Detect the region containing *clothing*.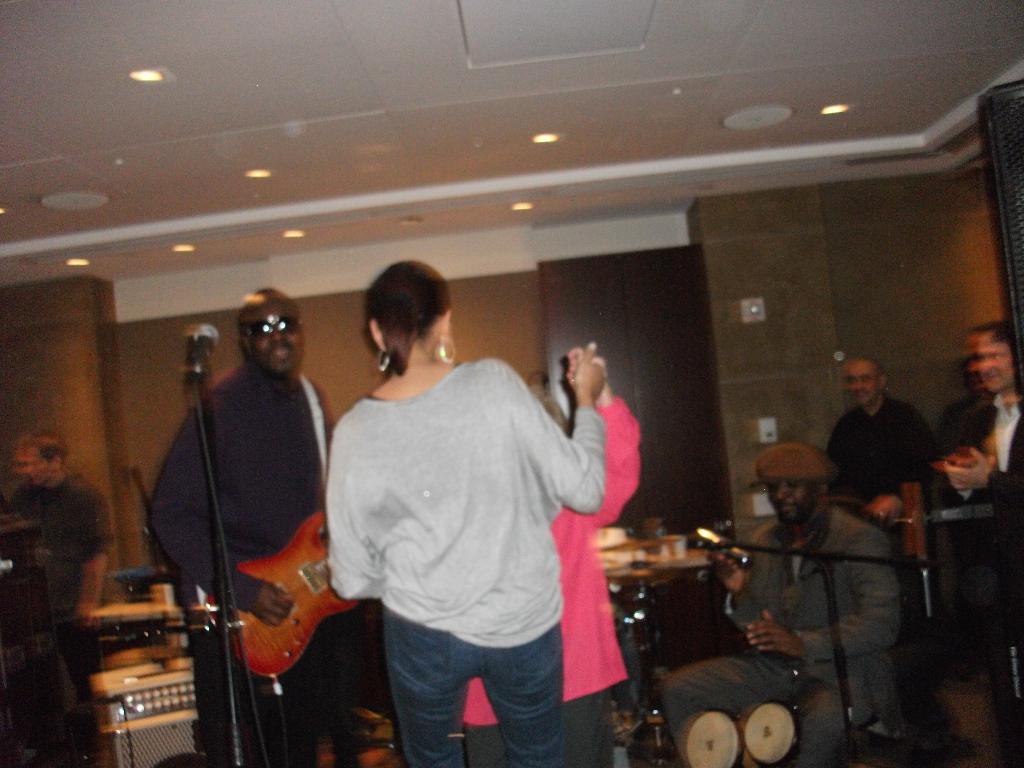
1,468,104,652.
